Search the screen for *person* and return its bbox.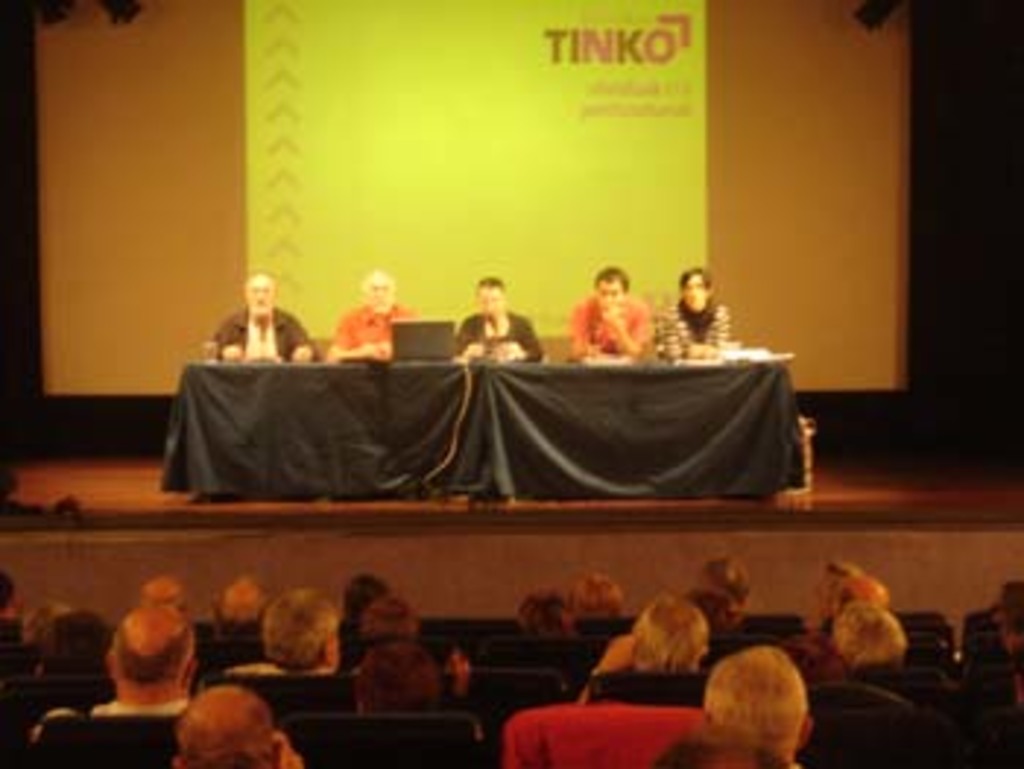
Found: x1=571 y1=272 x2=652 y2=363.
